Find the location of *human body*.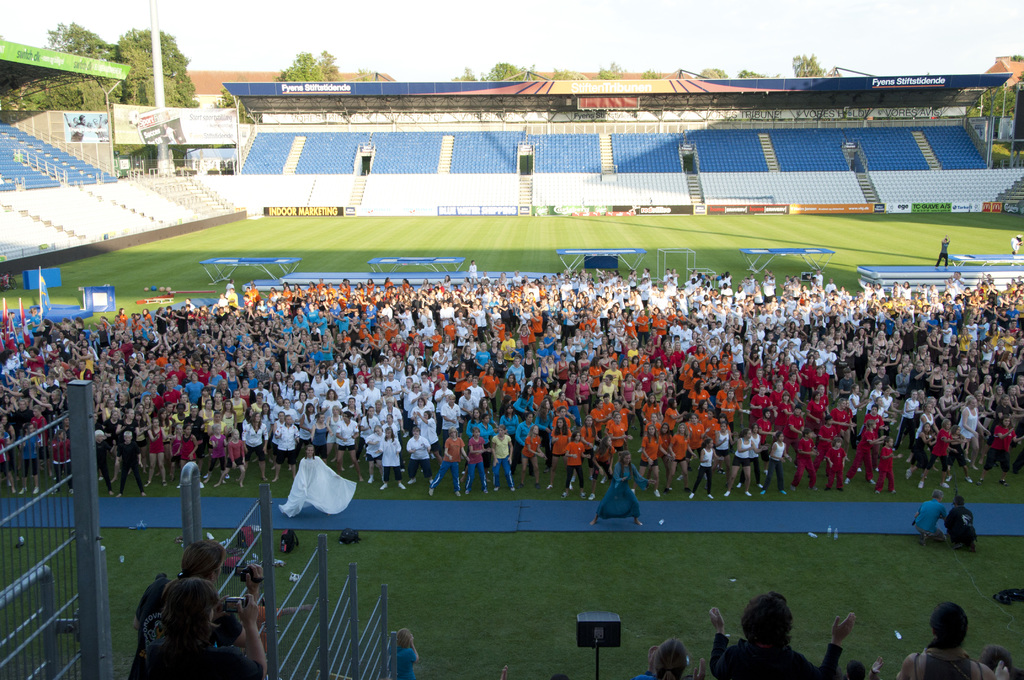
Location: (291,310,305,326).
